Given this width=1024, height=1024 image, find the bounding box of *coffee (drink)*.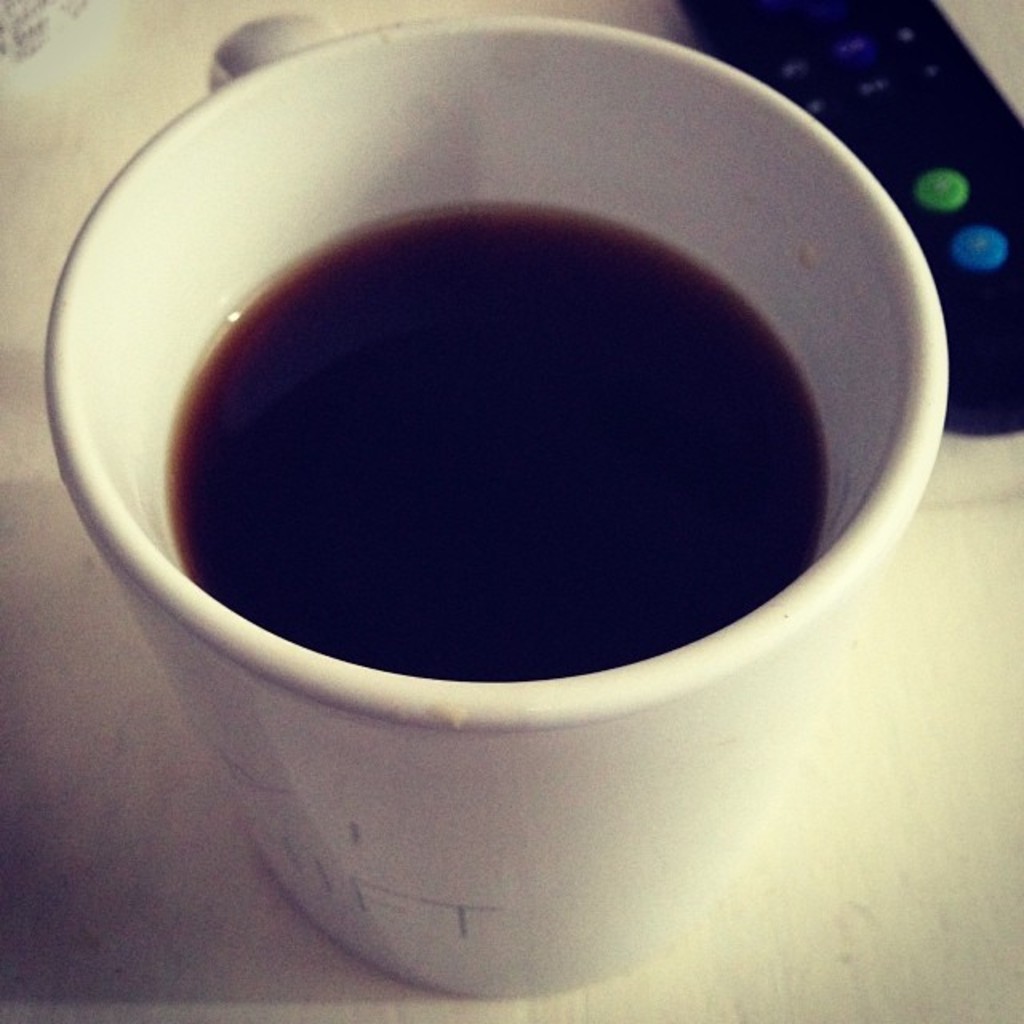
rect(174, 202, 827, 672).
